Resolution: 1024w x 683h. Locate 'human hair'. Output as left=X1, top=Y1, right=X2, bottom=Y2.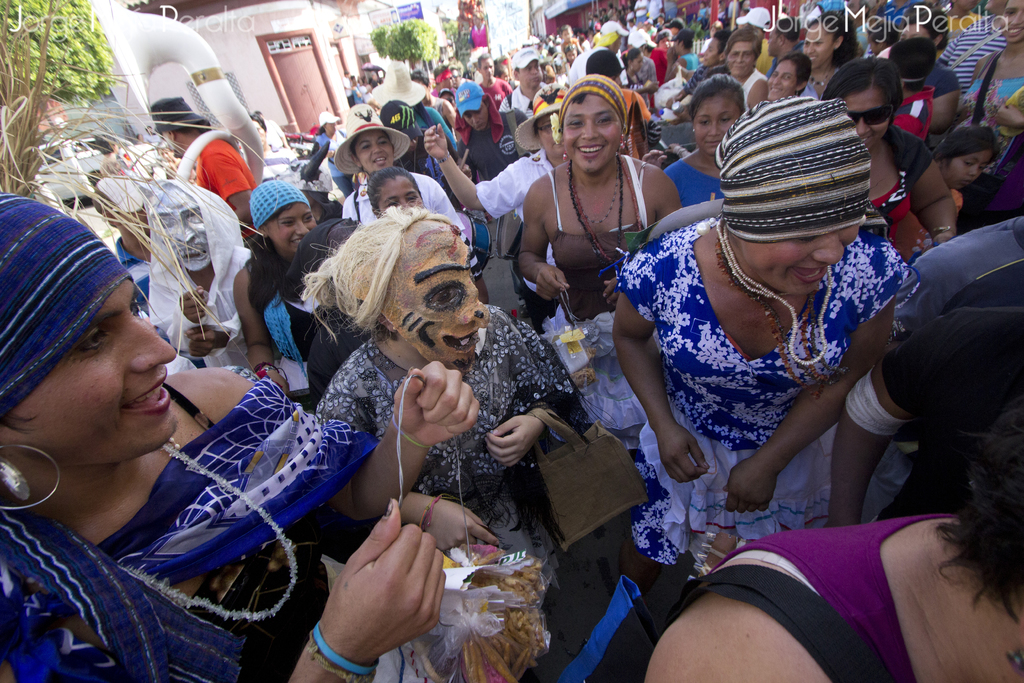
left=806, top=8, right=865, bottom=63.
